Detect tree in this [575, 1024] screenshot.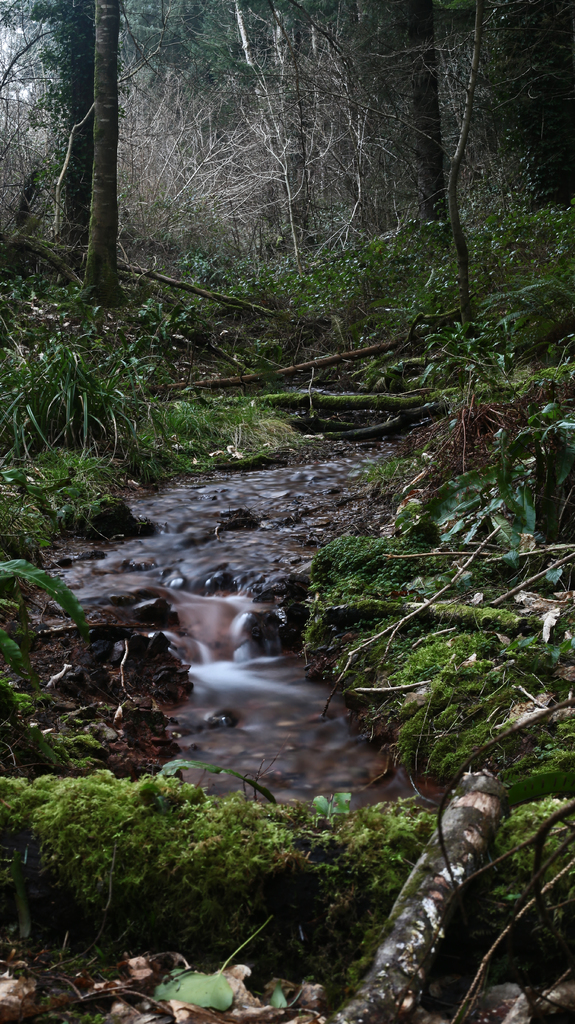
Detection: [83, 0, 127, 302].
